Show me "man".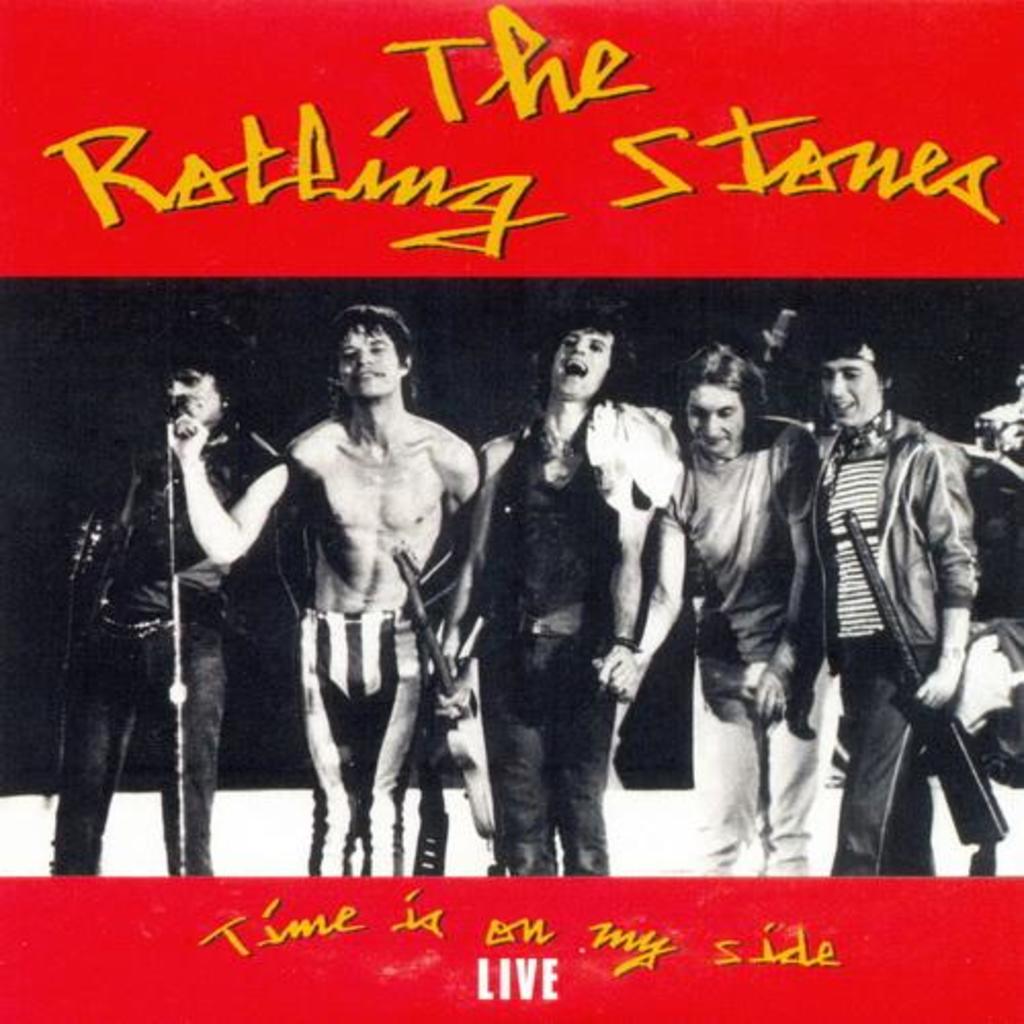
"man" is here: 600:342:844:881.
